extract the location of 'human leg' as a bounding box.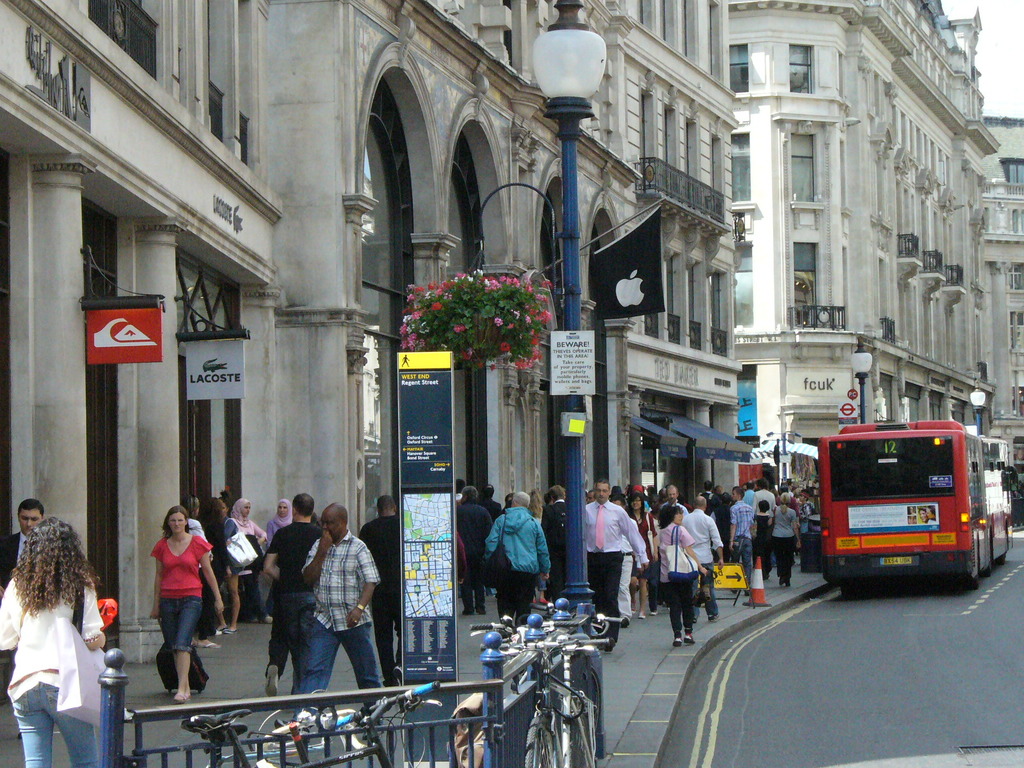
rect(292, 613, 344, 694).
